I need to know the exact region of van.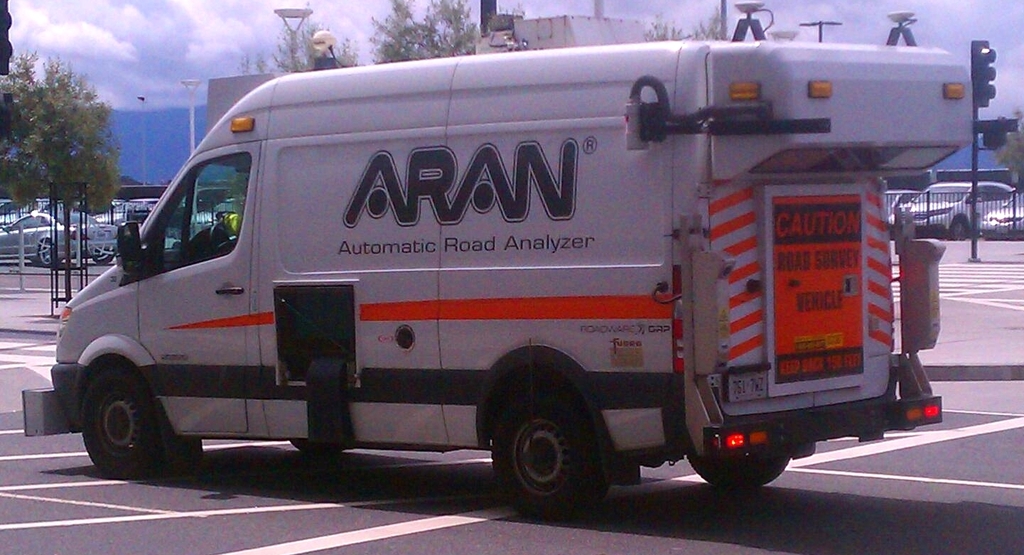
Region: rect(20, 0, 974, 522).
